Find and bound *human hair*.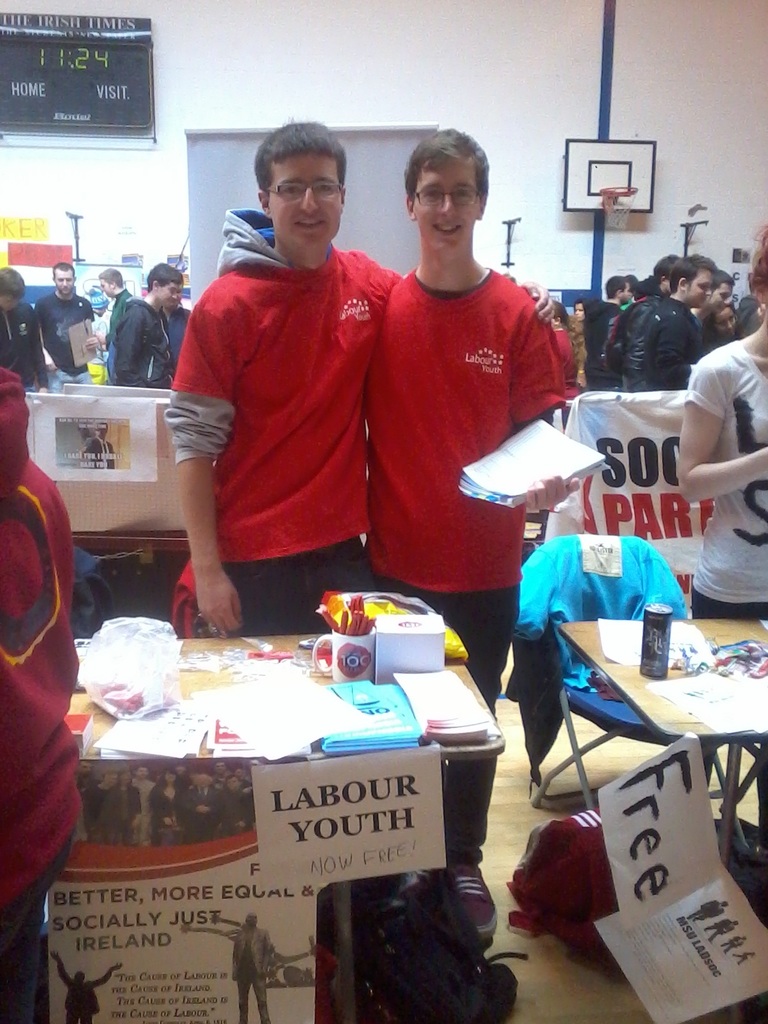
Bound: crop(50, 260, 79, 281).
